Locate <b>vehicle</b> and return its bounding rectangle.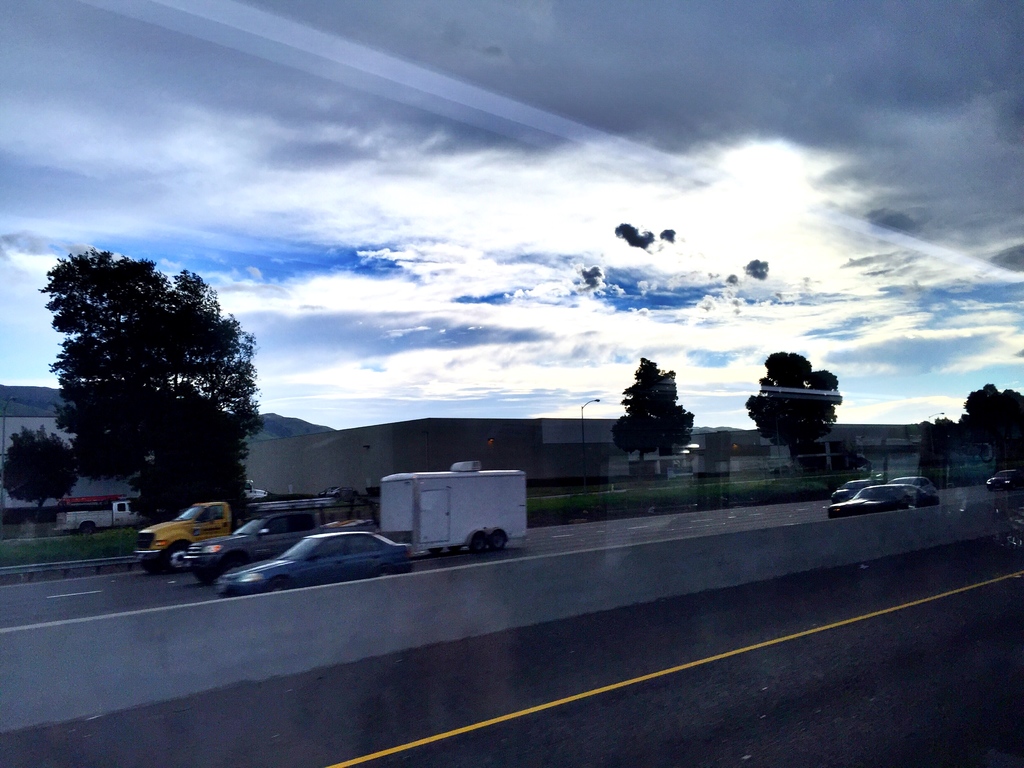
<box>831,480,884,502</box>.
